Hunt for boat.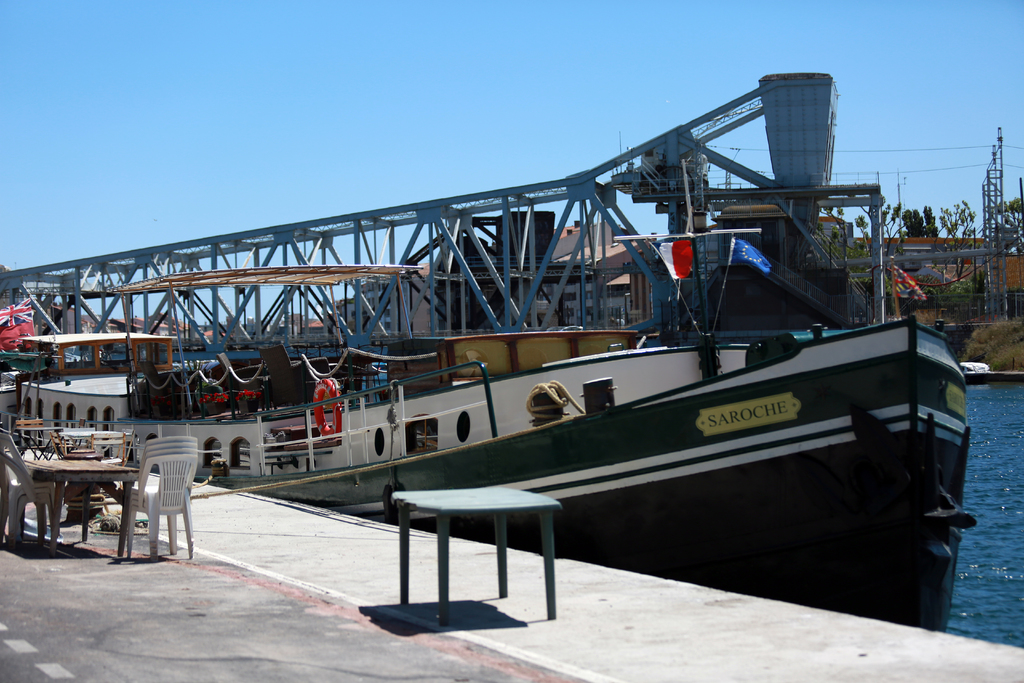
Hunted down at [x1=152, y1=260, x2=926, y2=602].
